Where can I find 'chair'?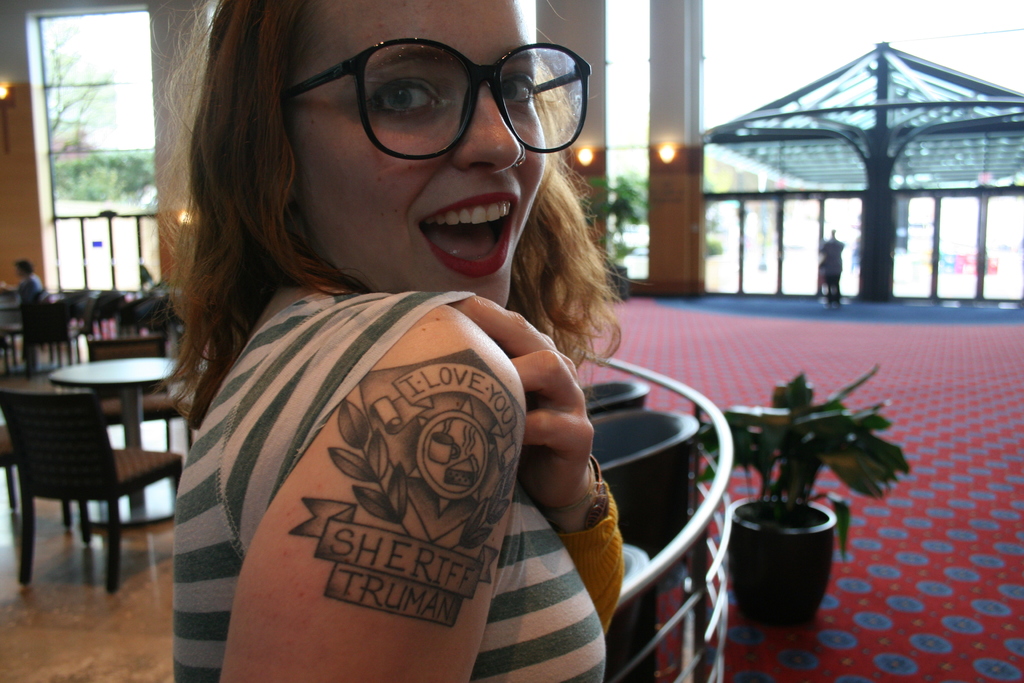
You can find it at 581,378,649,415.
